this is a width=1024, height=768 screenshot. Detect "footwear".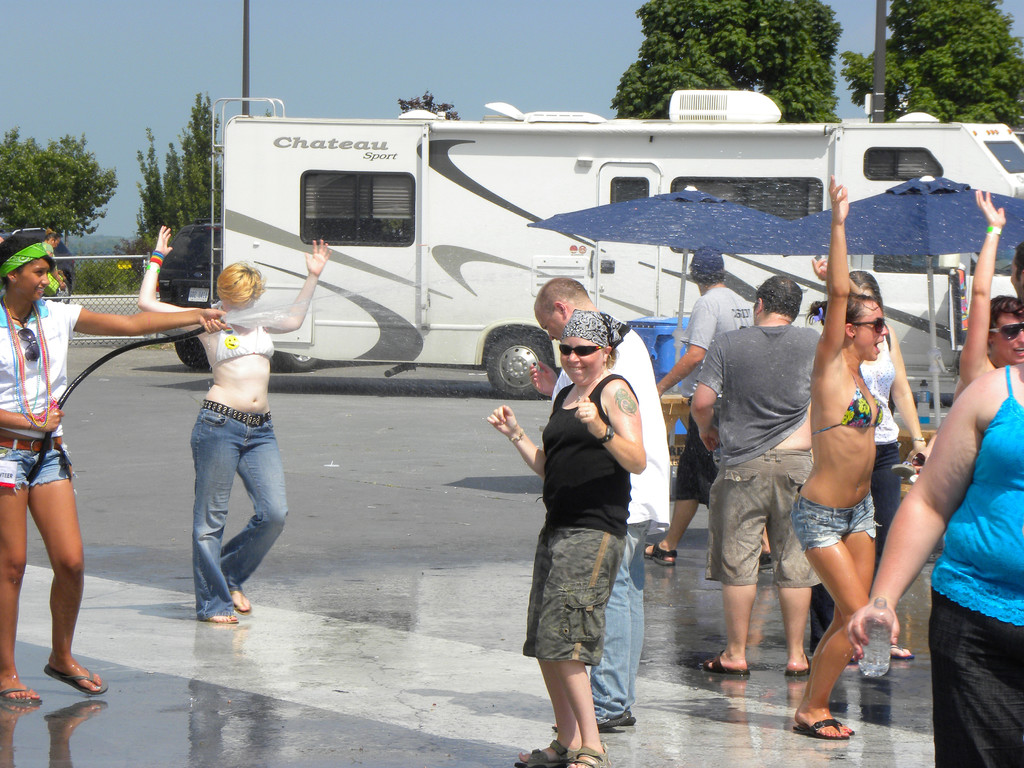
select_region(698, 651, 755, 678).
